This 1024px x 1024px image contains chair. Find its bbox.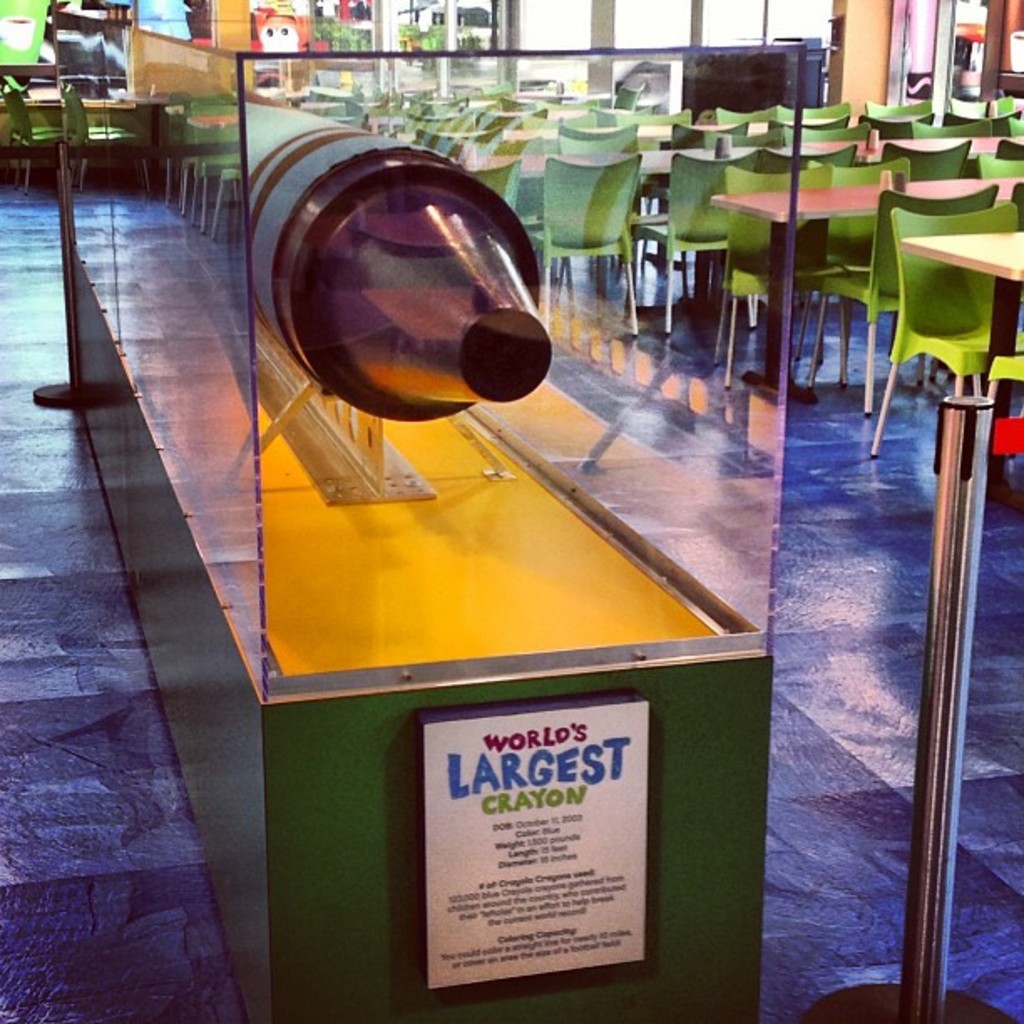
detection(631, 151, 753, 348).
